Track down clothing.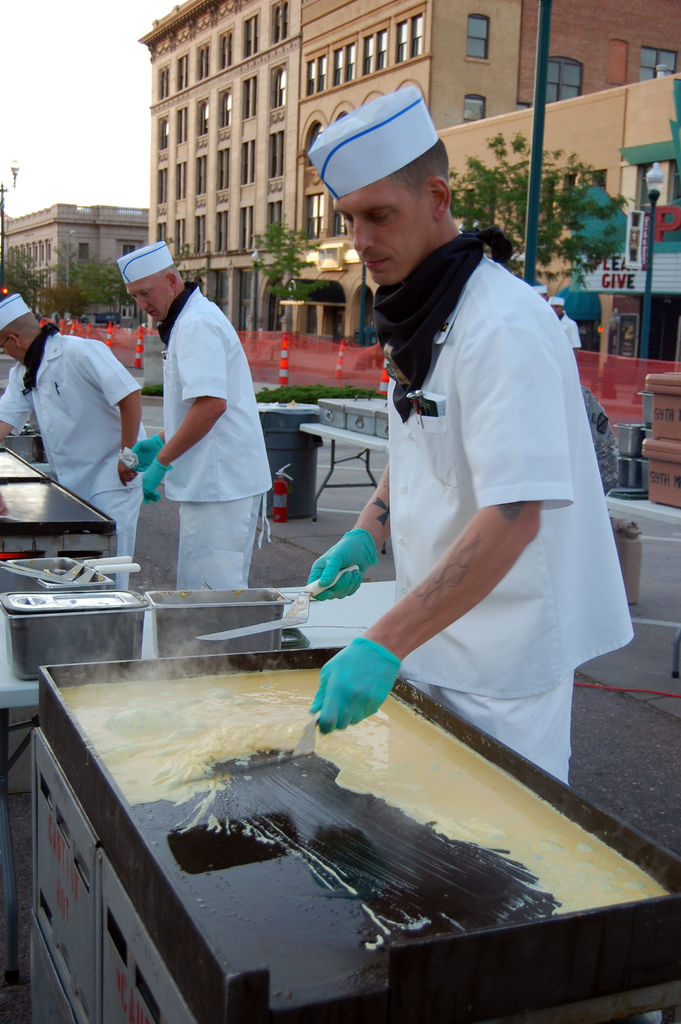
Tracked to select_region(23, 306, 146, 532).
